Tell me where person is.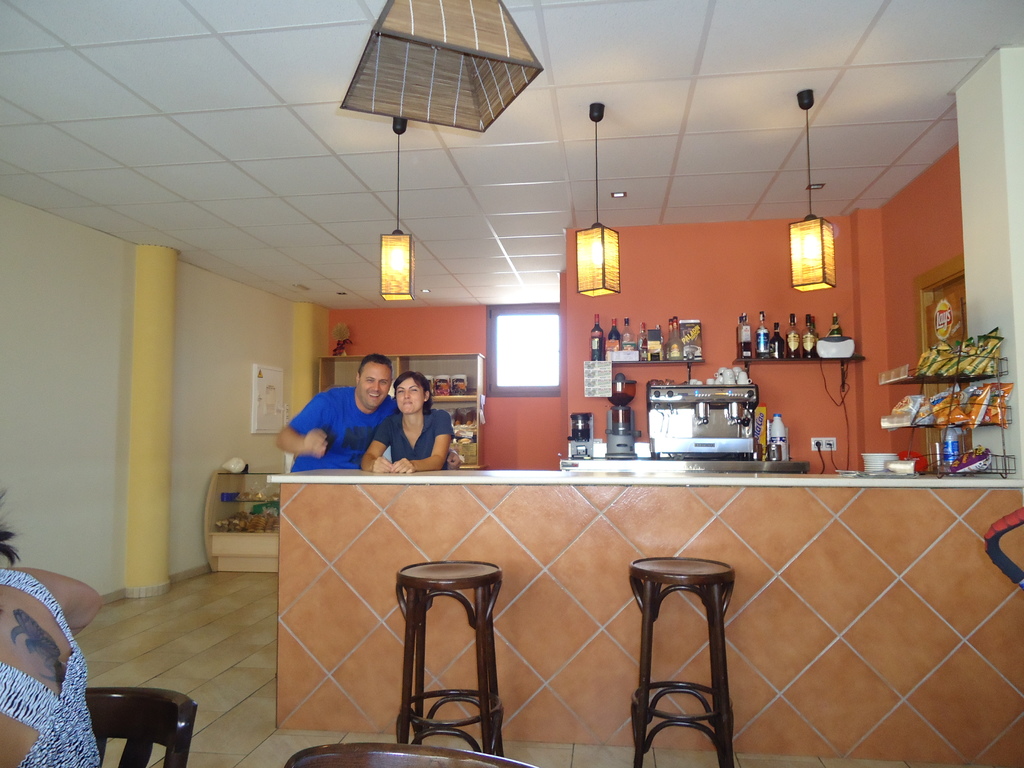
person is at pyautogui.locateOnScreen(273, 354, 394, 471).
